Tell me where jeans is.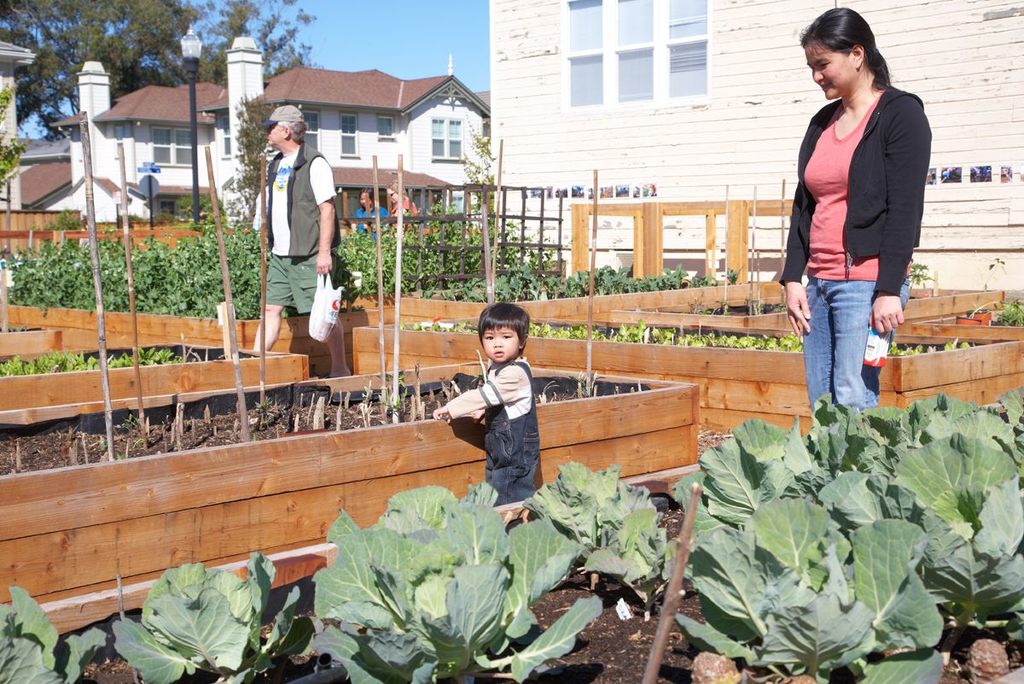
jeans is at 805 260 897 422.
